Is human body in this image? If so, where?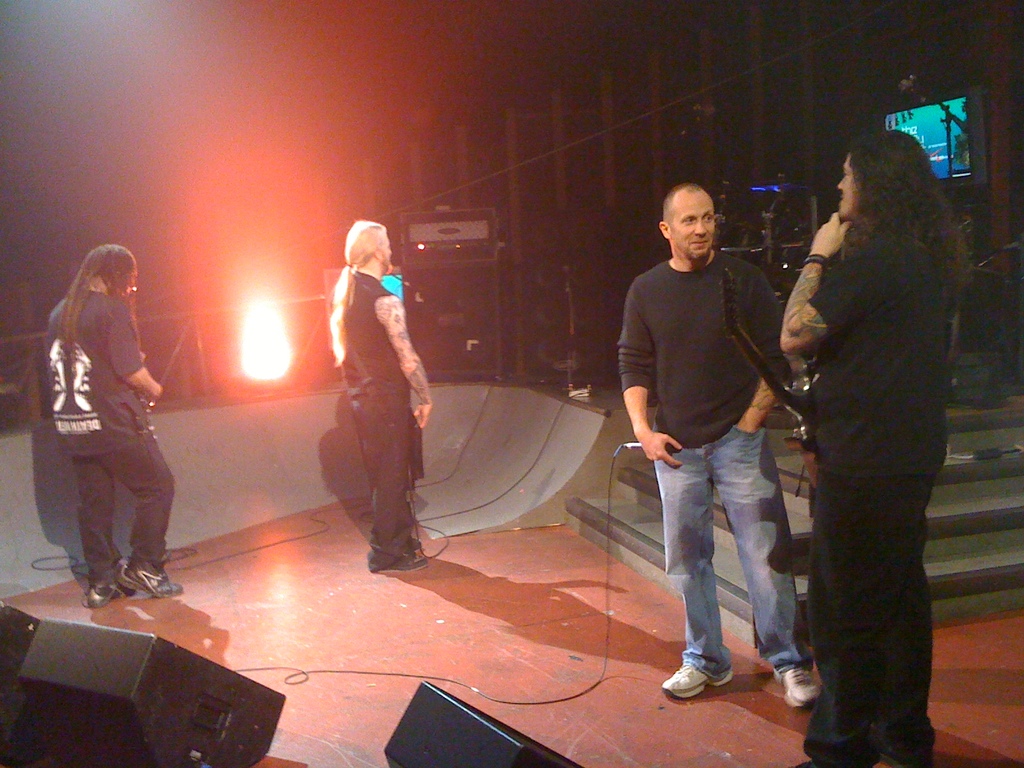
Yes, at 341,268,431,572.
